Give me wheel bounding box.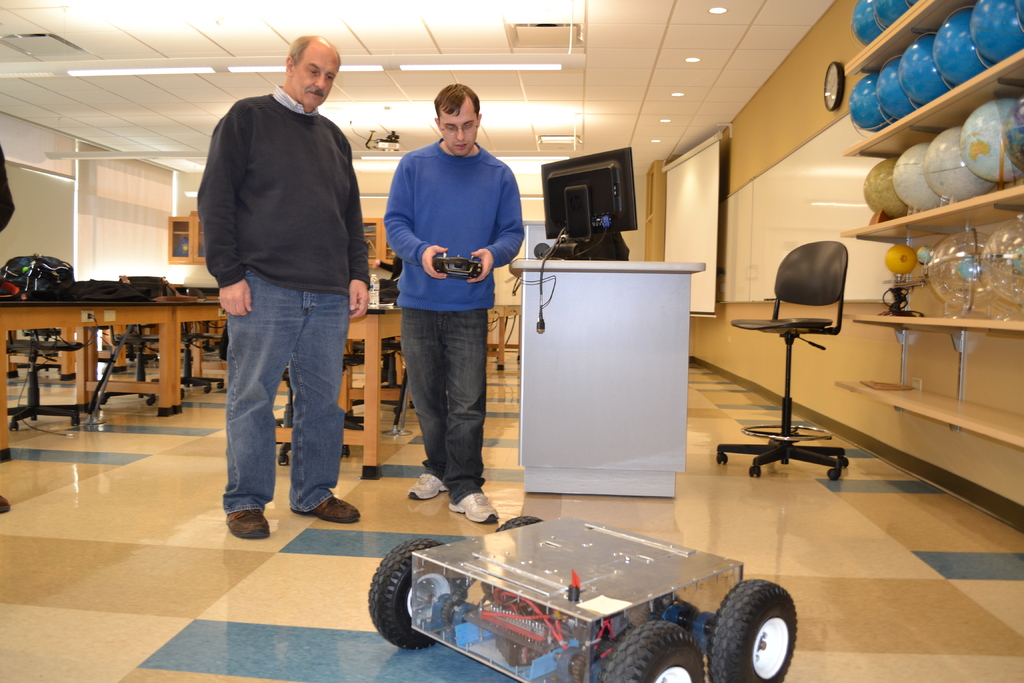
l=600, t=616, r=703, b=682.
